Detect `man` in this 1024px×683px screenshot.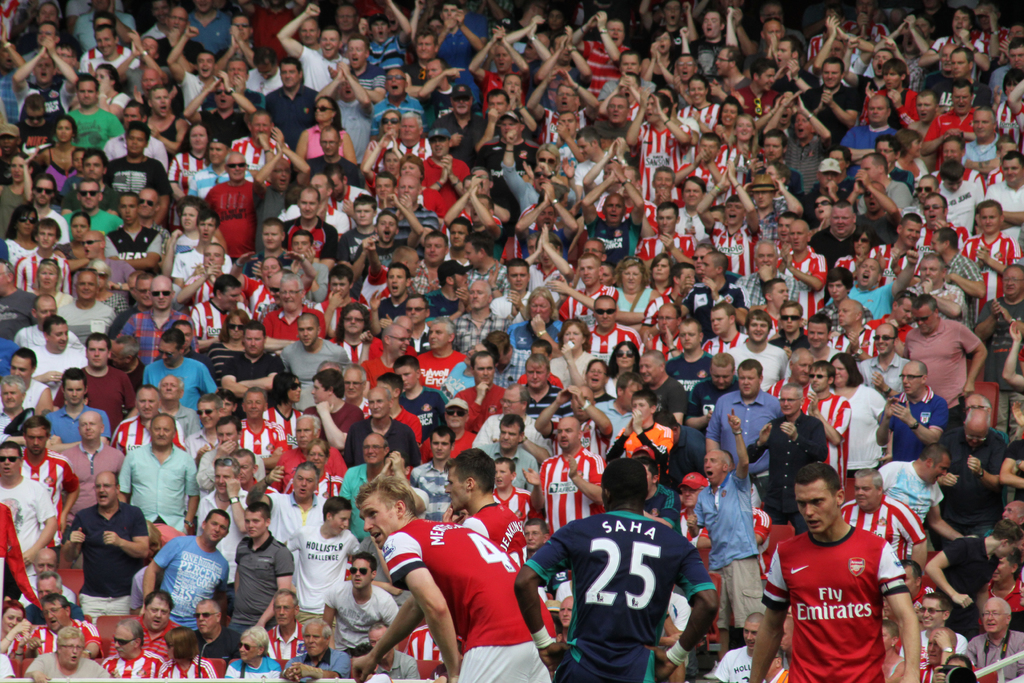
Detection: (350, 447, 531, 682).
